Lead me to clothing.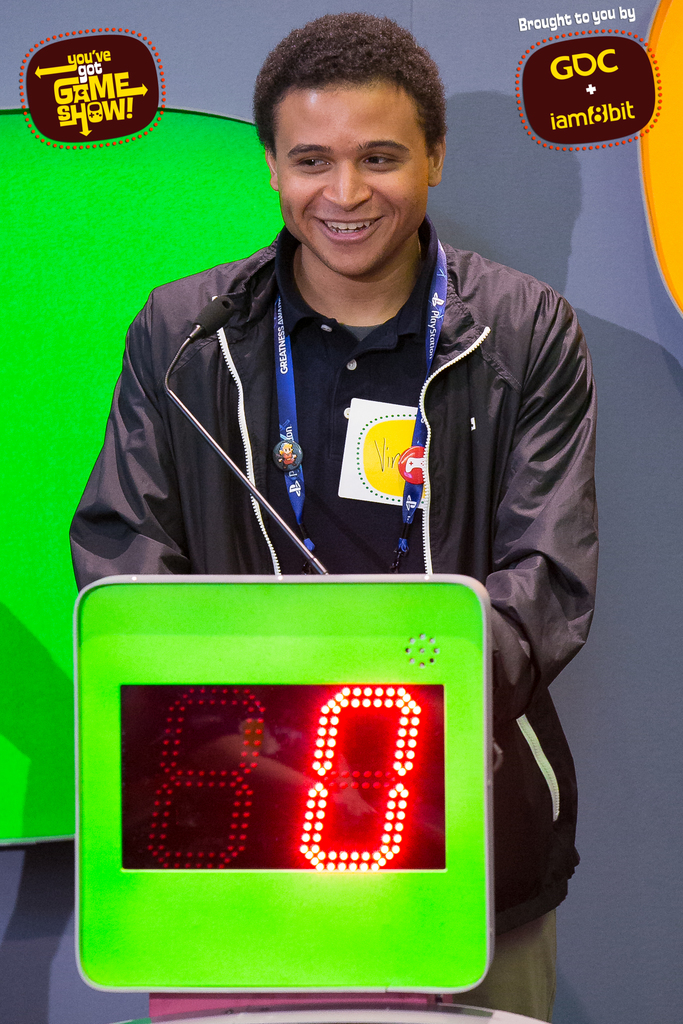
Lead to bbox=[68, 212, 583, 959].
